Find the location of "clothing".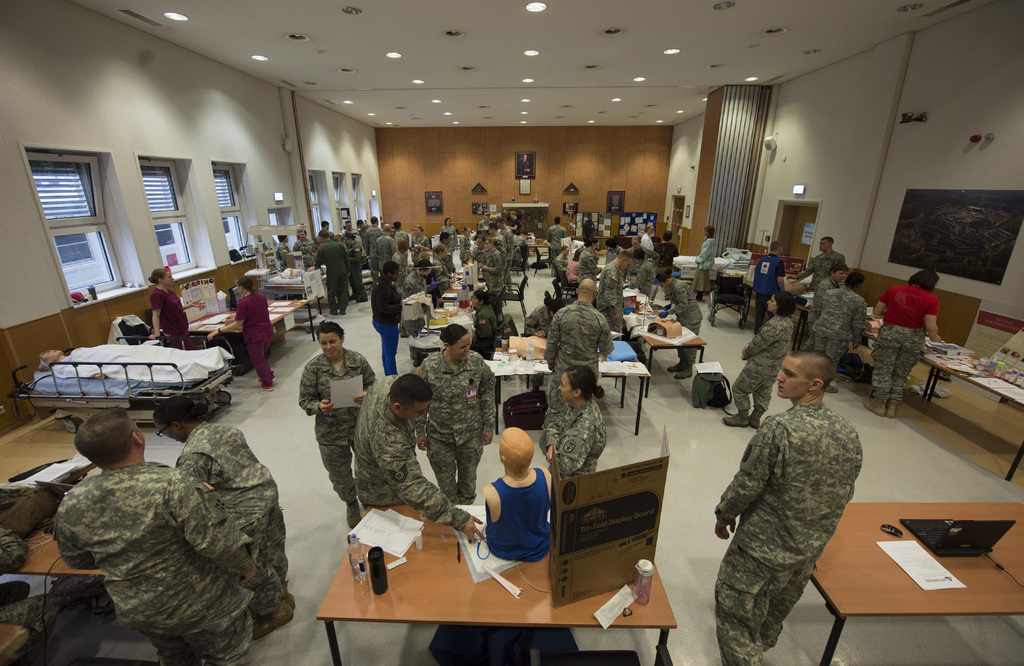
Location: box(403, 273, 426, 301).
